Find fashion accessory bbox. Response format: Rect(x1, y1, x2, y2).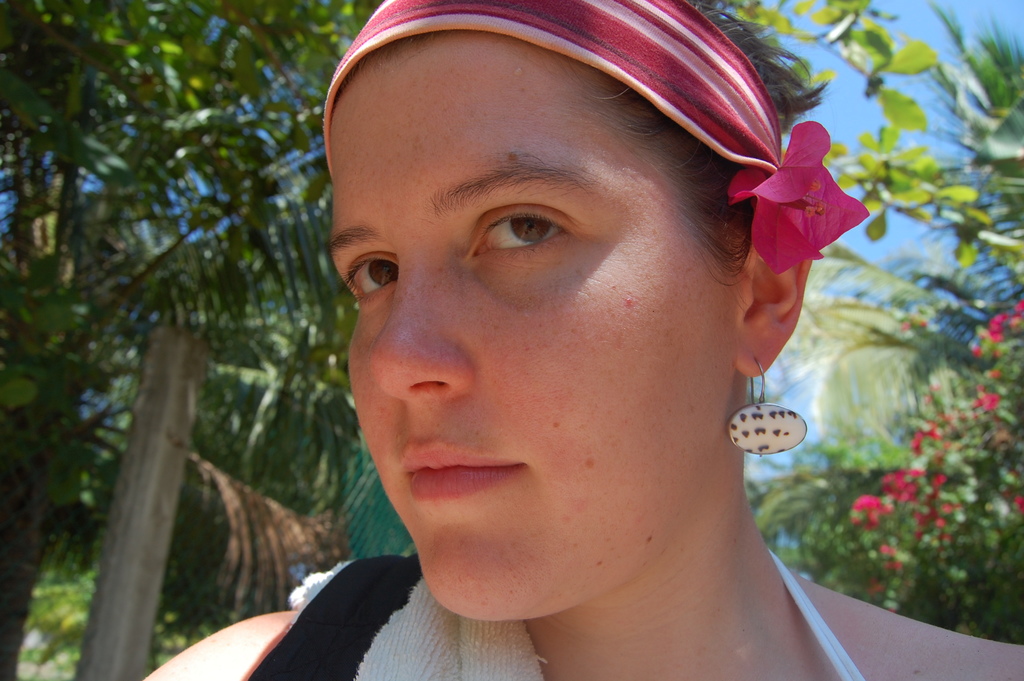
Rect(724, 119, 870, 268).
